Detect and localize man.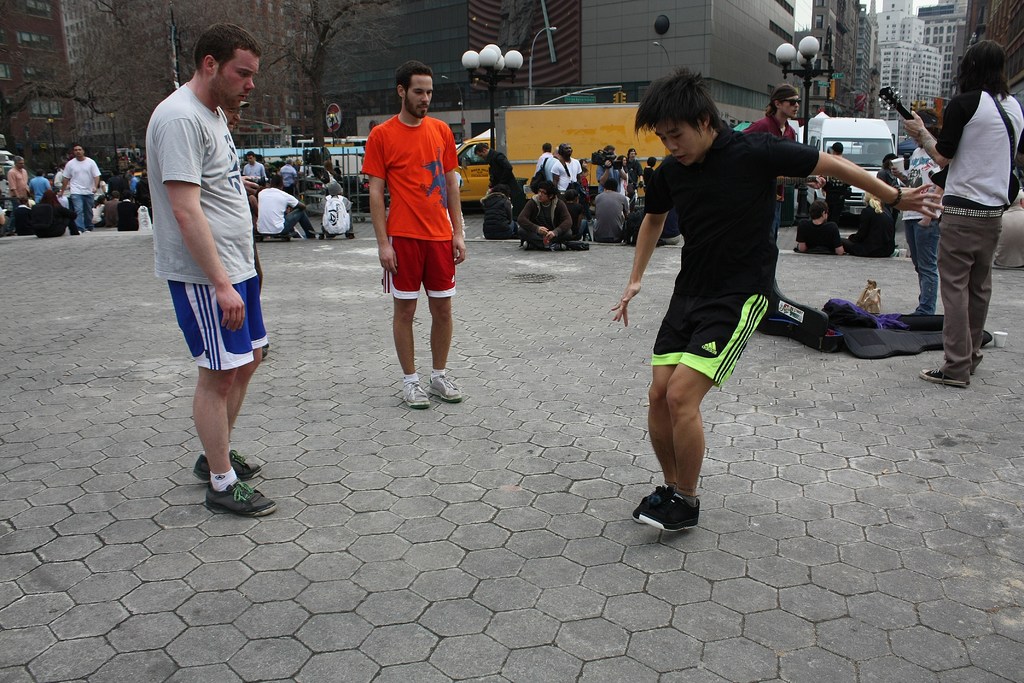
Localized at 745:83:799:296.
